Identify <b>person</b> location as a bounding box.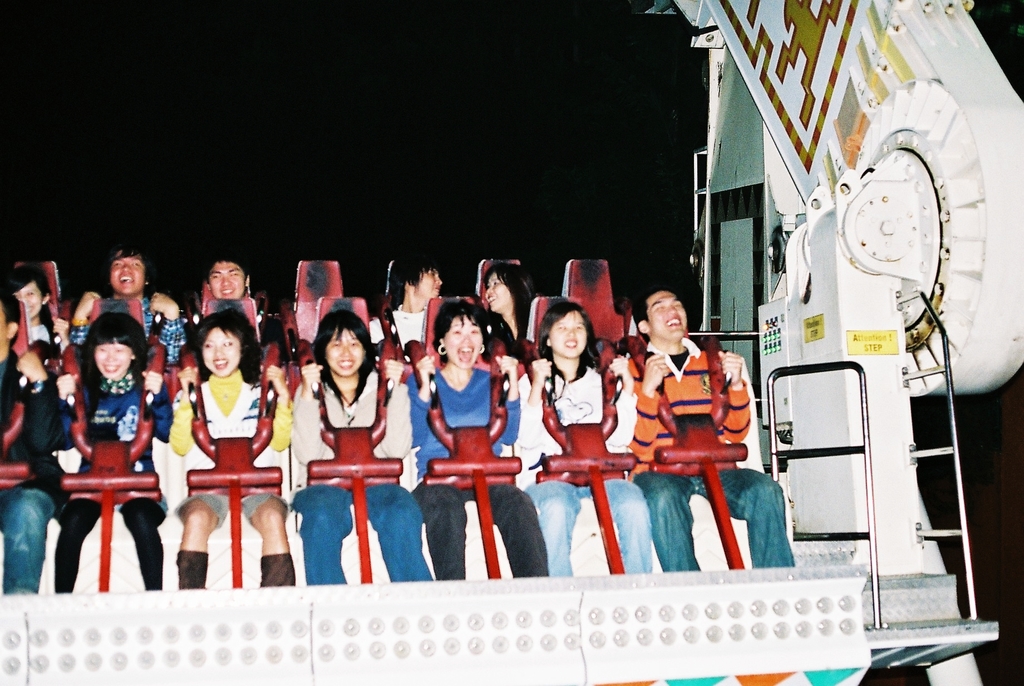
(482,261,543,341).
